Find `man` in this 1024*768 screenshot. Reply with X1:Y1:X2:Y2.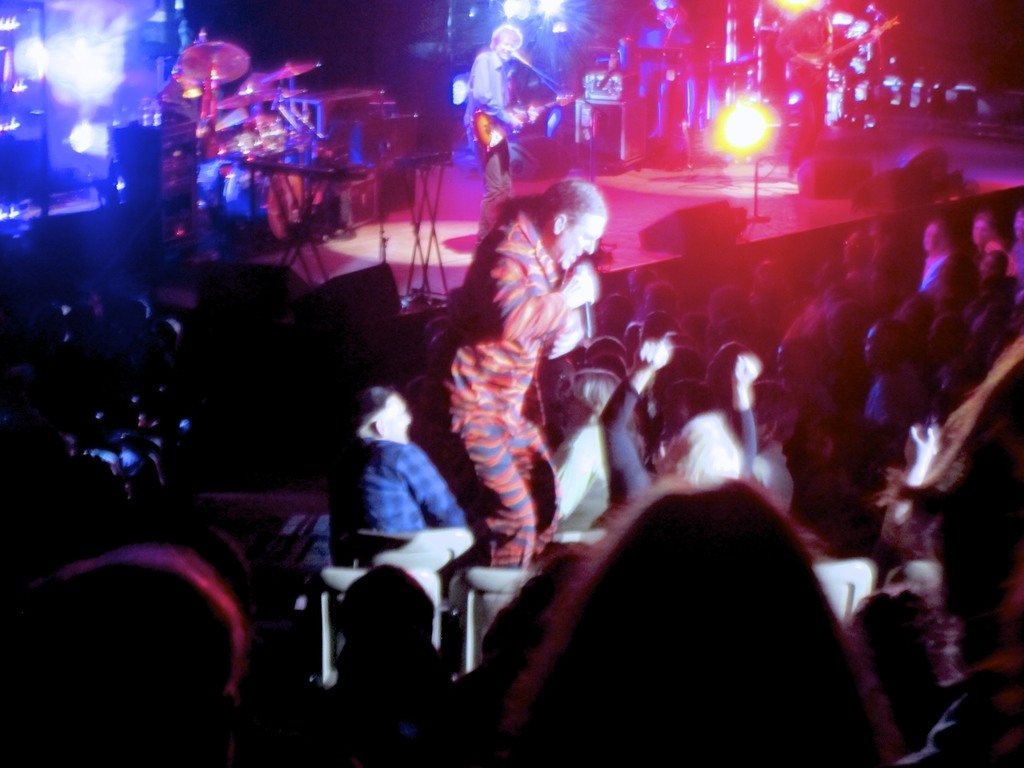
463:26:536:246.
